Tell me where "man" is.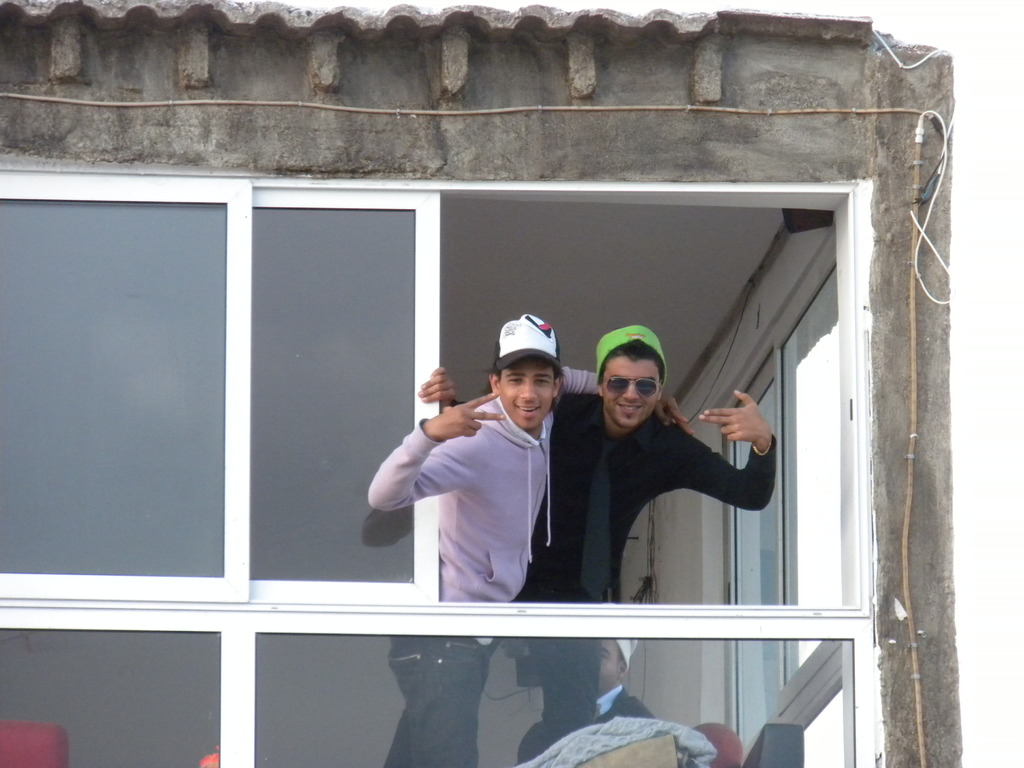
"man" is at left=435, top=335, right=747, bottom=612.
